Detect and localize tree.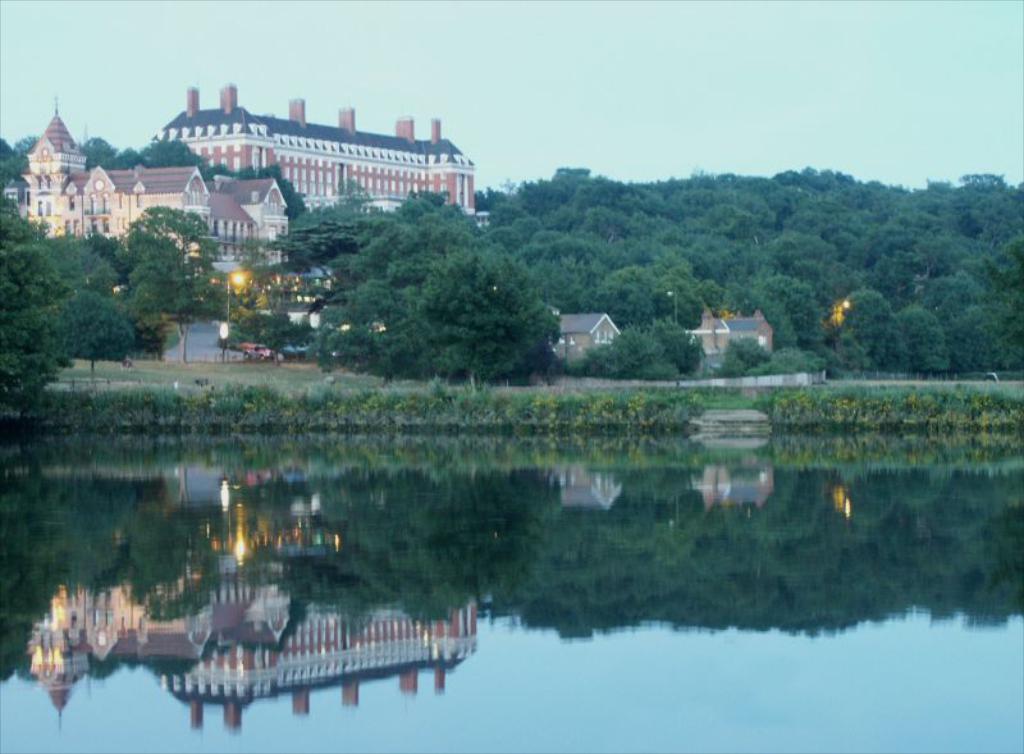
Localized at select_region(50, 288, 142, 387).
